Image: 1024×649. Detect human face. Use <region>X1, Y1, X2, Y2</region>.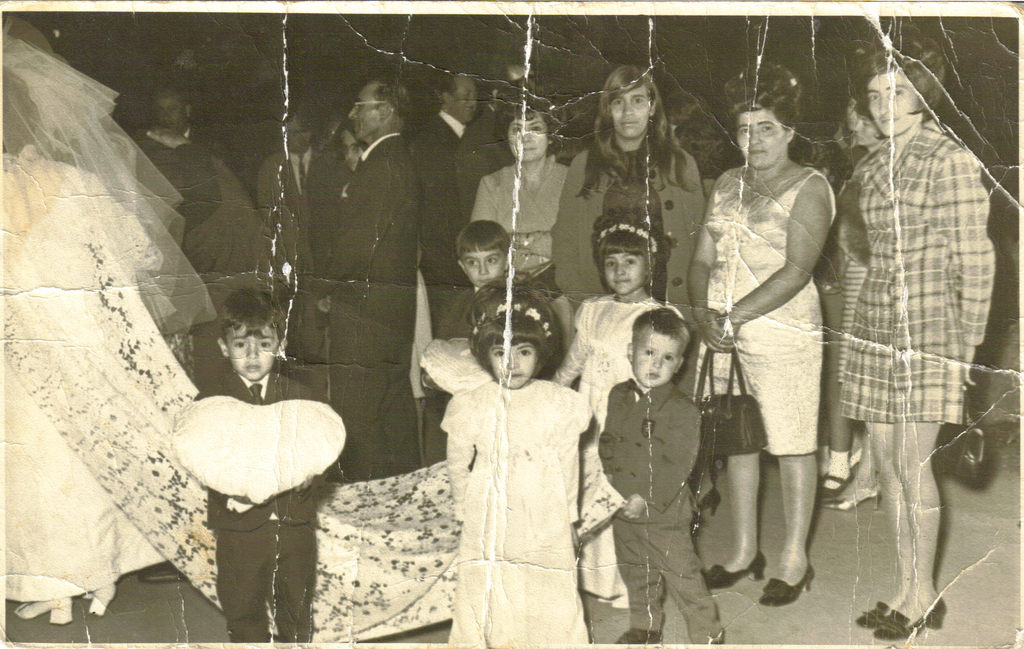
<region>632, 333, 680, 388</region>.
